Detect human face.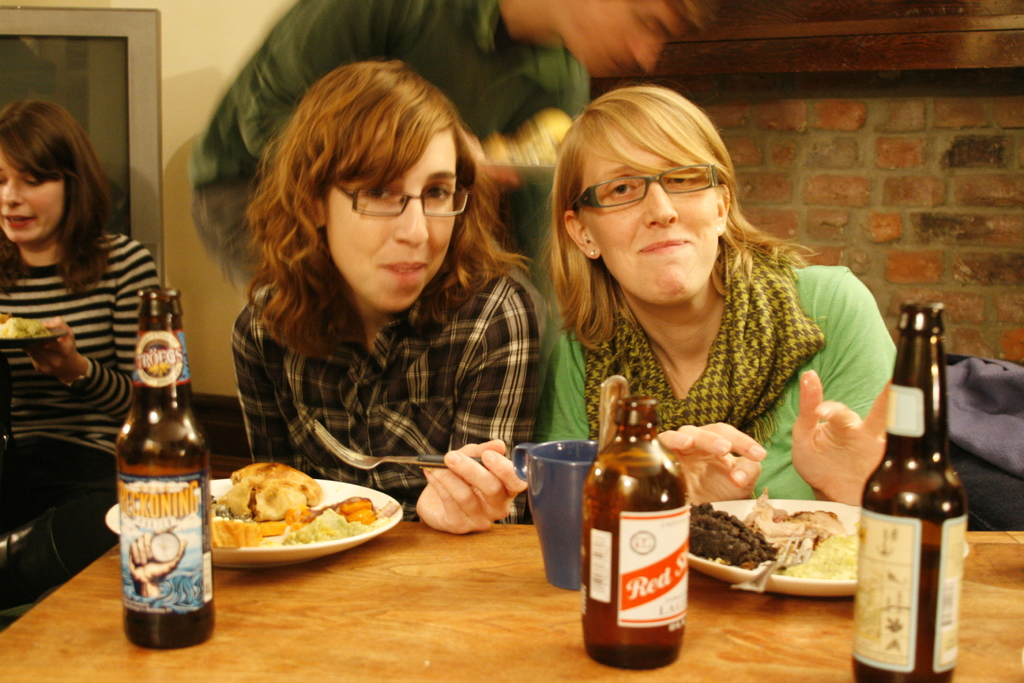
Detected at <bbox>578, 134, 717, 306</bbox>.
